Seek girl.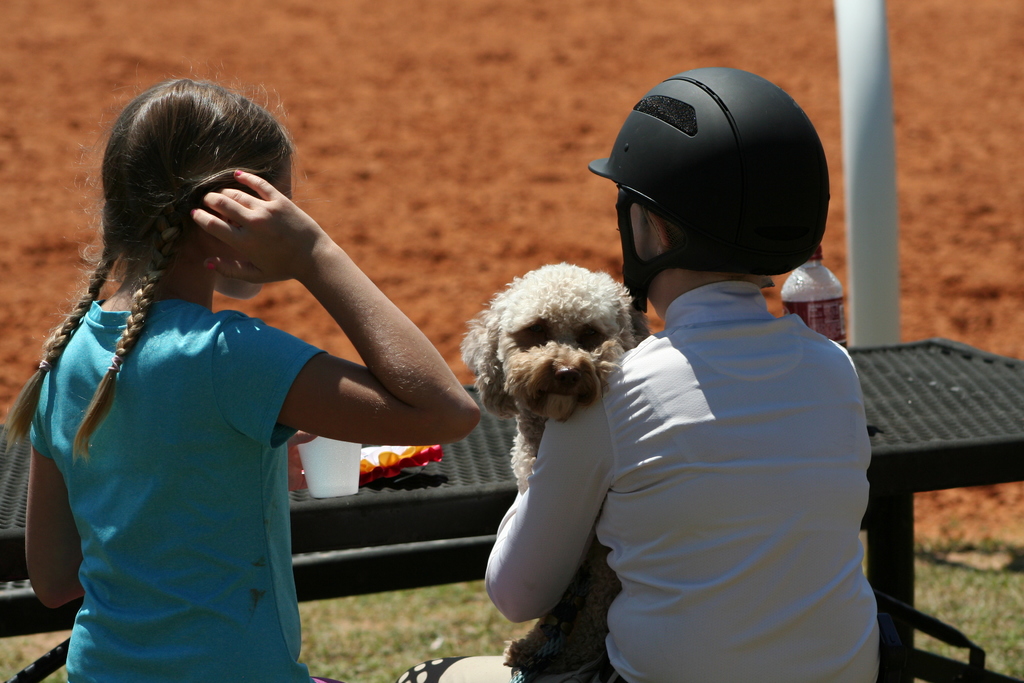
bbox(5, 63, 481, 682).
